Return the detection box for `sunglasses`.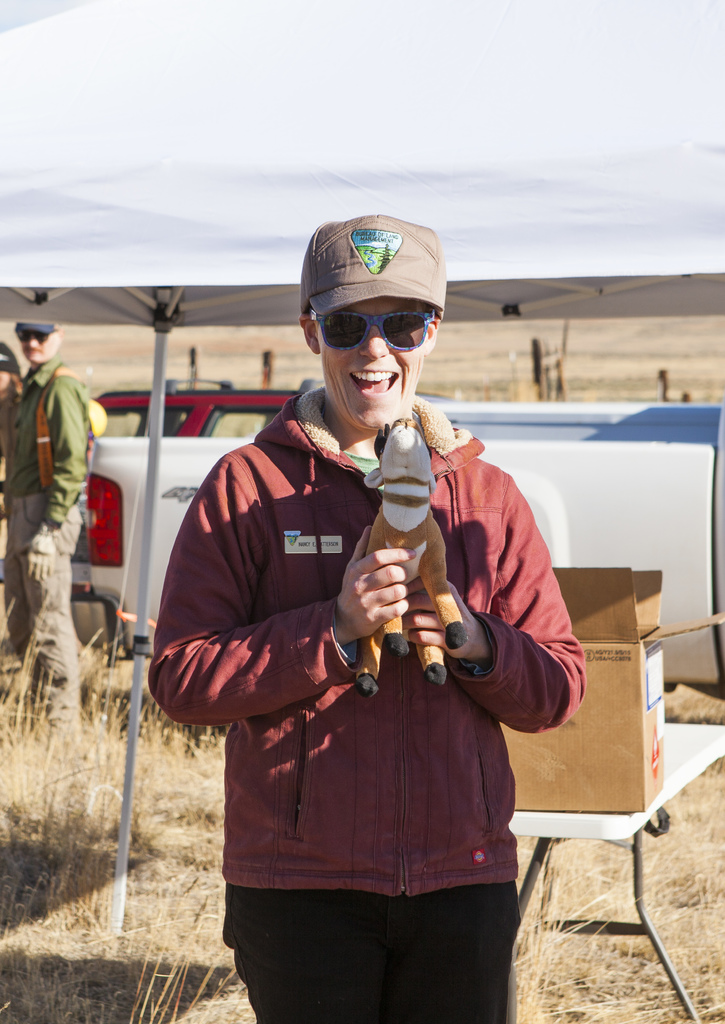
locate(309, 312, 436, 352).
